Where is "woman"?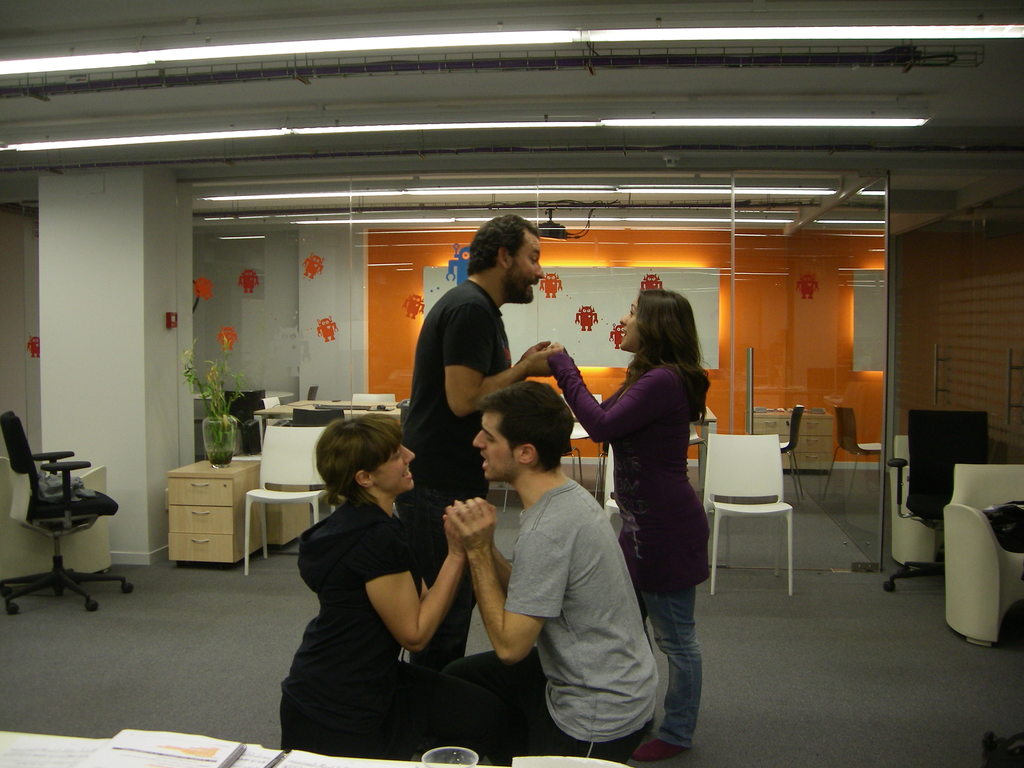
<bbox>572, 271, 723, 728</bbox>.
